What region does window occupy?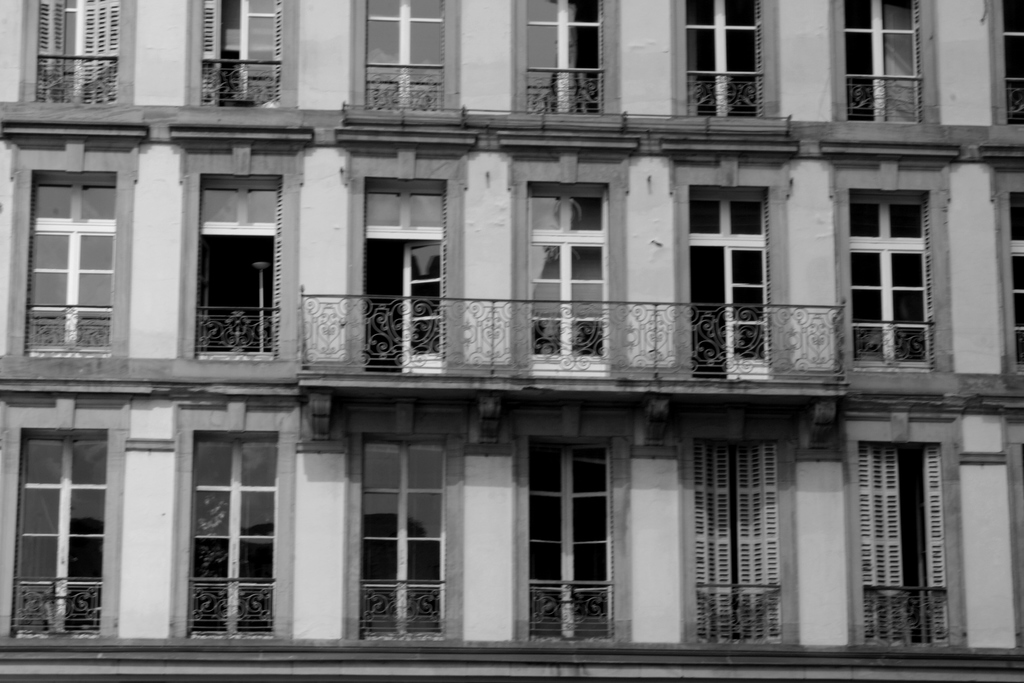
bbox(690, 182, 771, 378).
